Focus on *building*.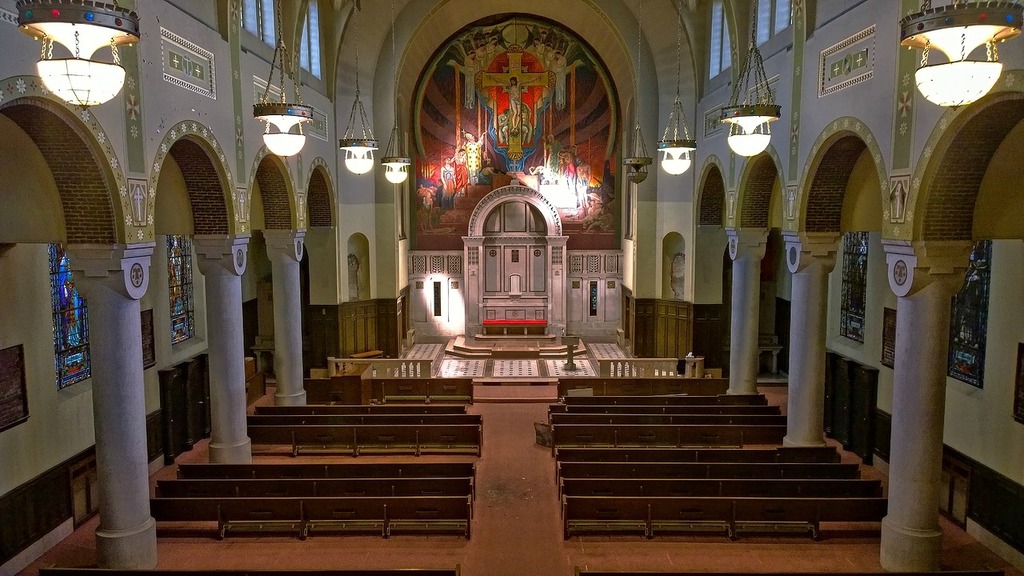
Focused at x1=0 y1=0 x2=1023 y2=575.
